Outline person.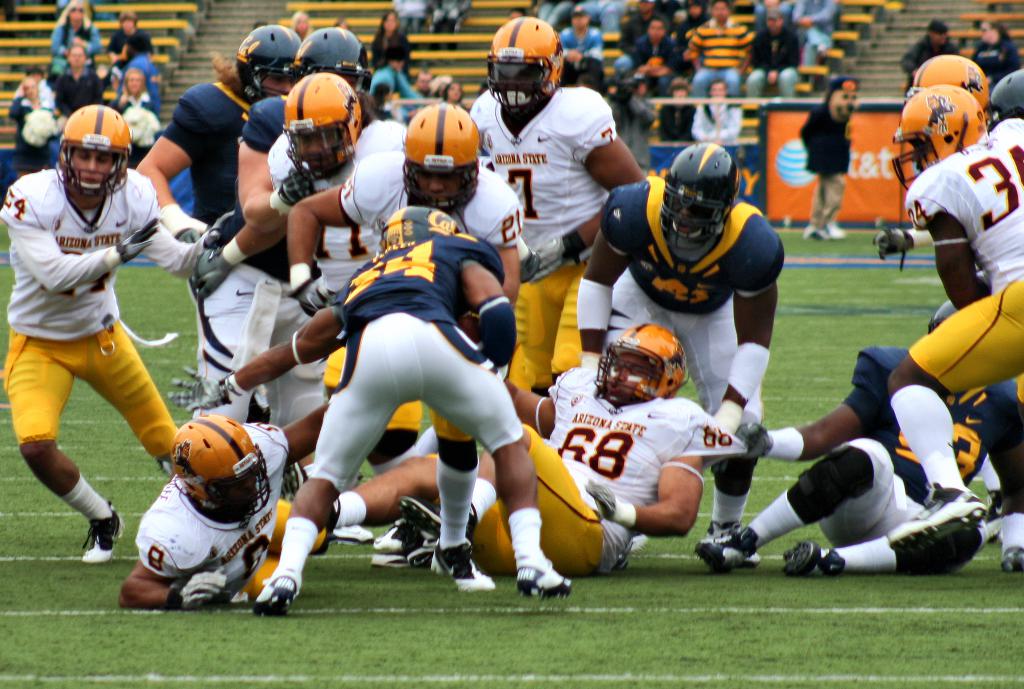
Outline: 972,17,1022,82.
